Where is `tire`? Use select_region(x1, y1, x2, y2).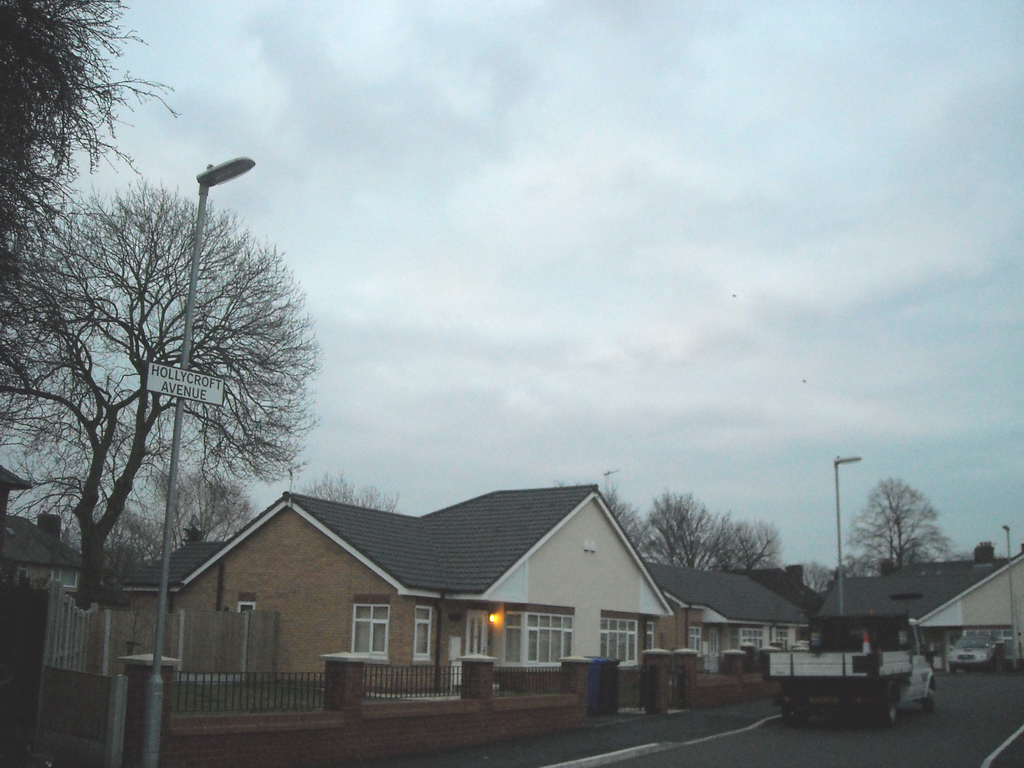
select_region(783, 701, 812, 726).
